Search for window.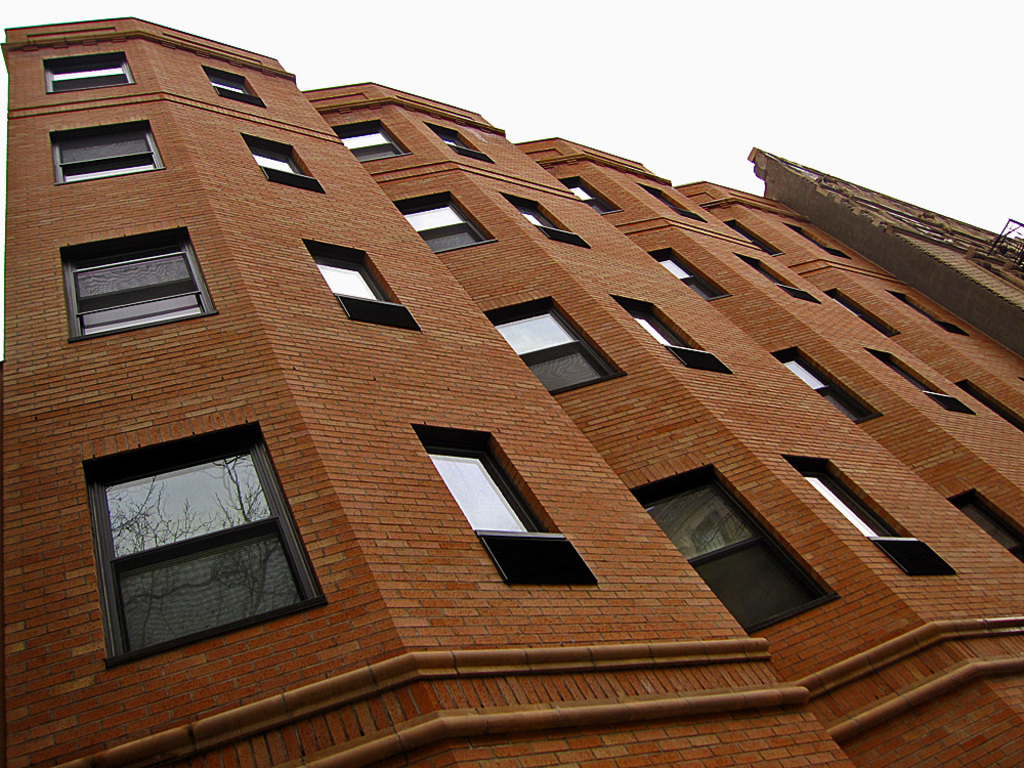
Found at (x1=943, y1=478, x2=1023, y2=568).
